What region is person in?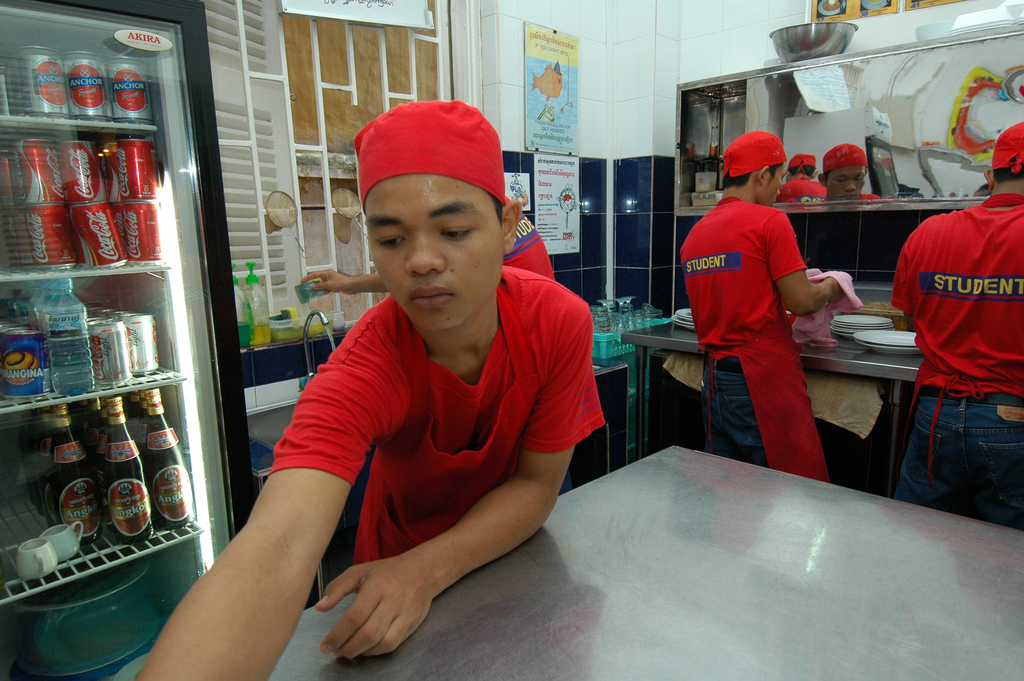
pyautogui.locateOnScreen(130, 98, 605, 680).
